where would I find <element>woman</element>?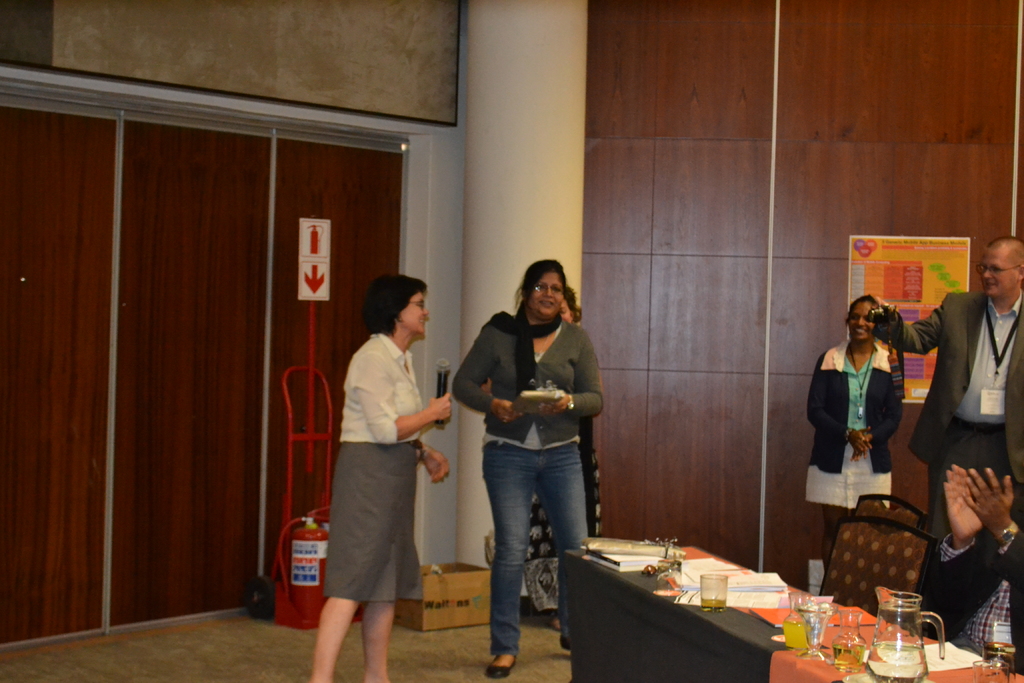
At locate(522, 283, 601, 630).
